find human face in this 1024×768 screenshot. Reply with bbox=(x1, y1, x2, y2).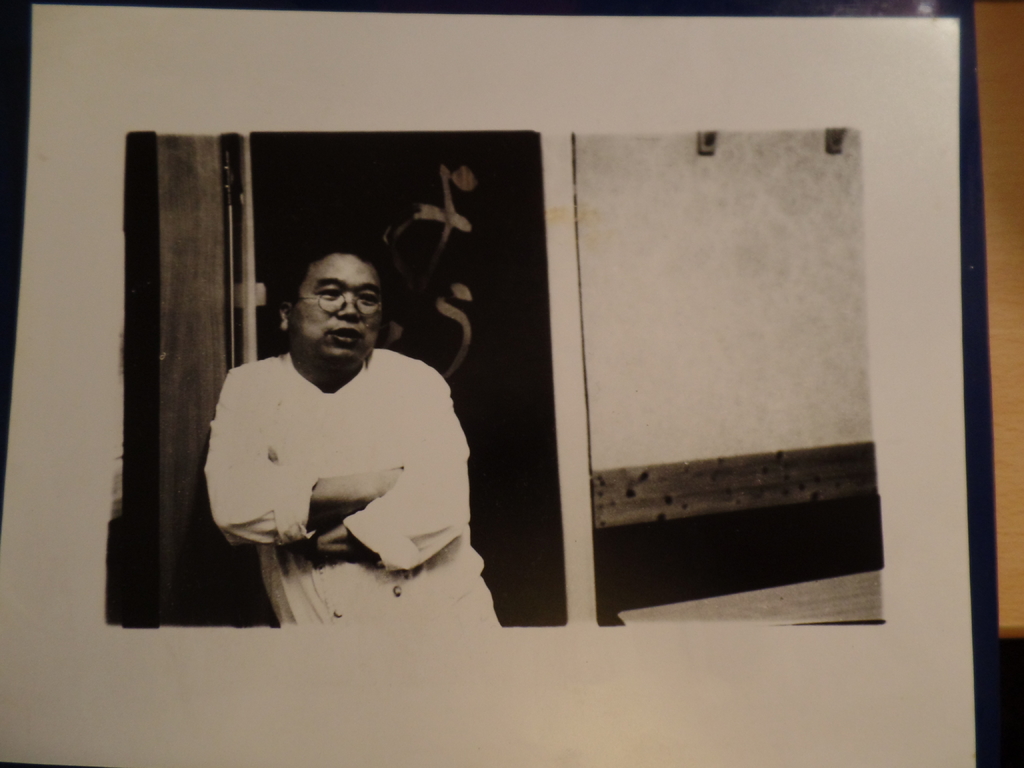
bbox=(294, 257, 385, 361).
